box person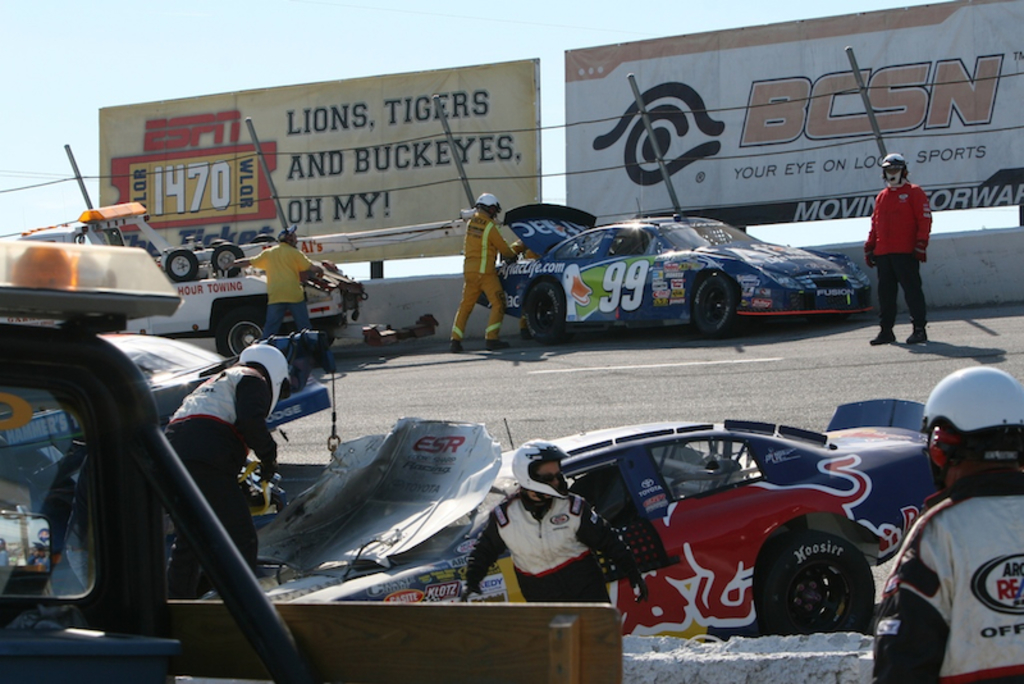
<region>449, 184, 521, 343</region>
